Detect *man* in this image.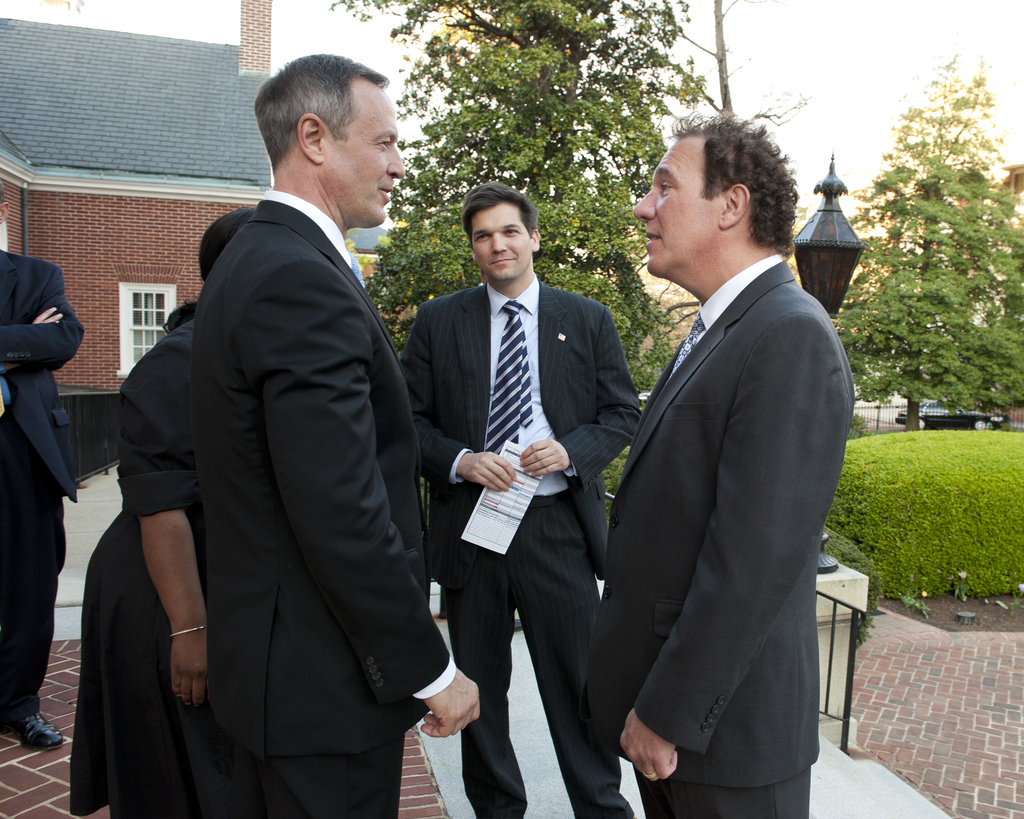
Detection: (402,178,641,818).
